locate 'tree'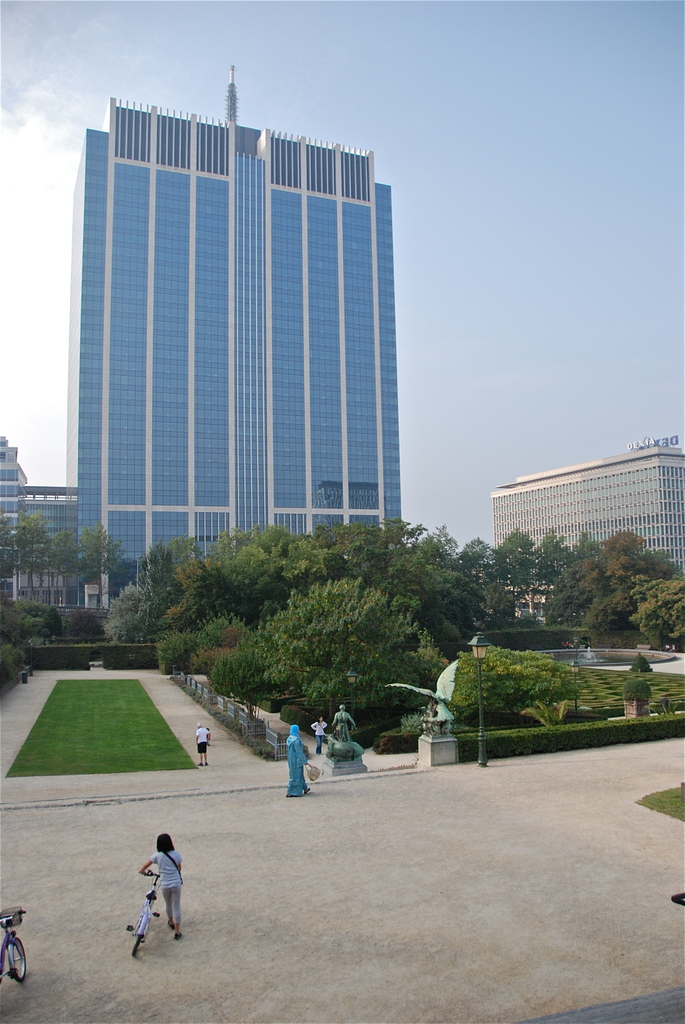
(x1=306, y1=509, x2=472, y2=642)
